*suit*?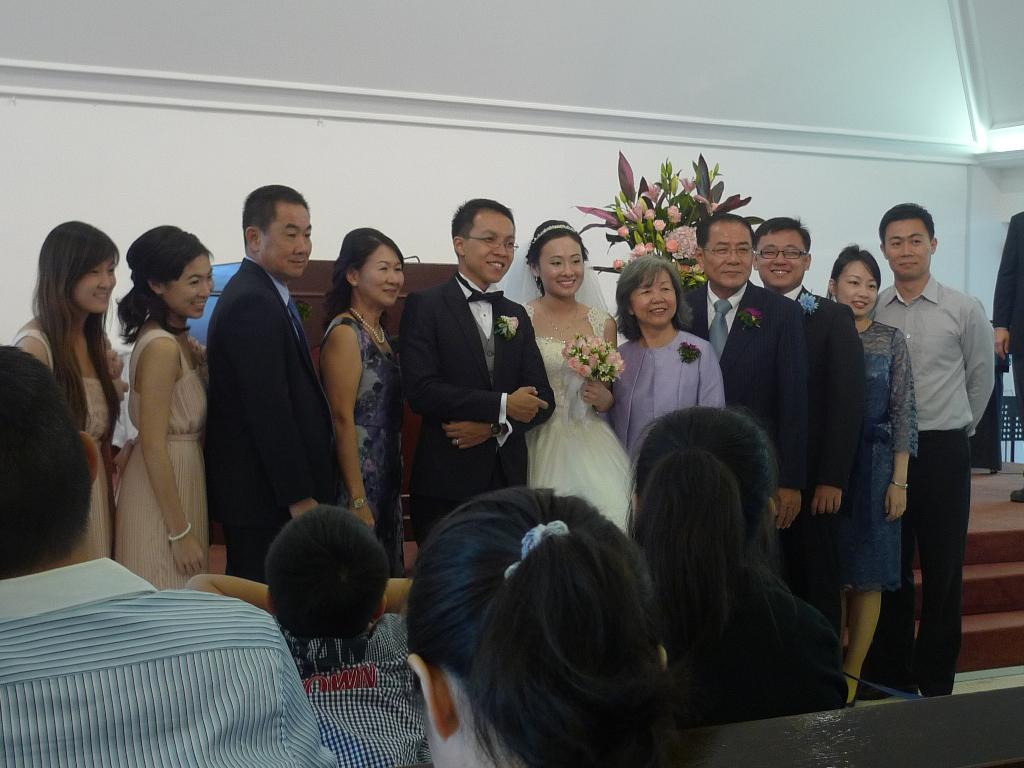
bbox=[189, 193, 323, 577]
